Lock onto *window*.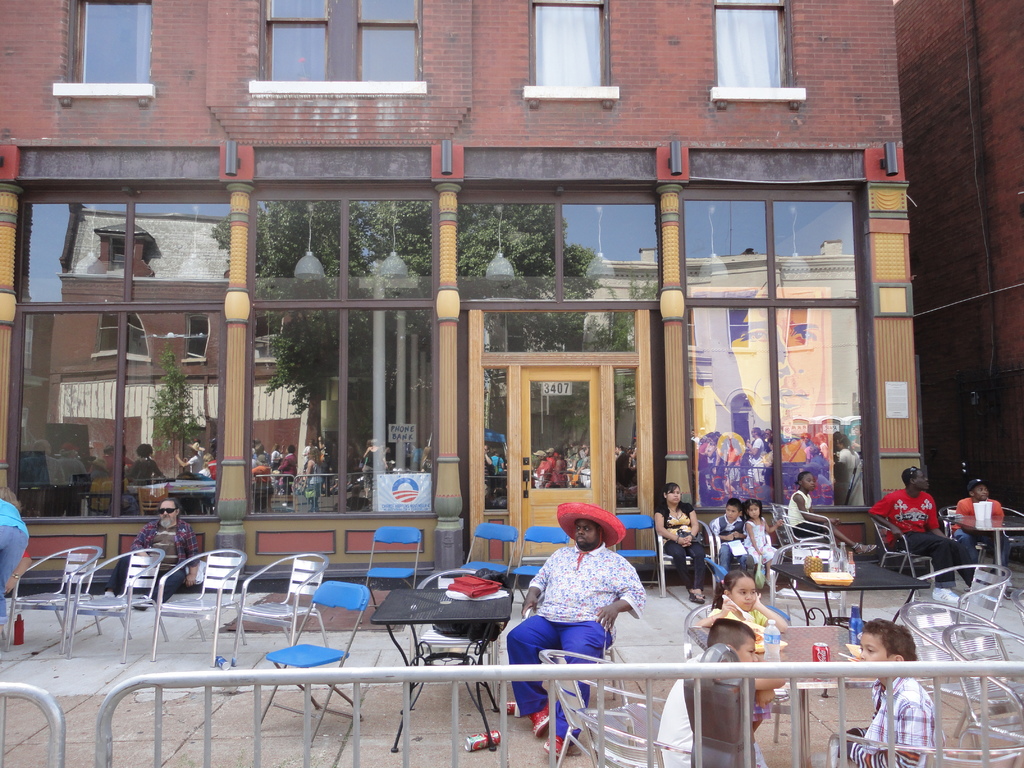
Locked: (56,0,153,83).
